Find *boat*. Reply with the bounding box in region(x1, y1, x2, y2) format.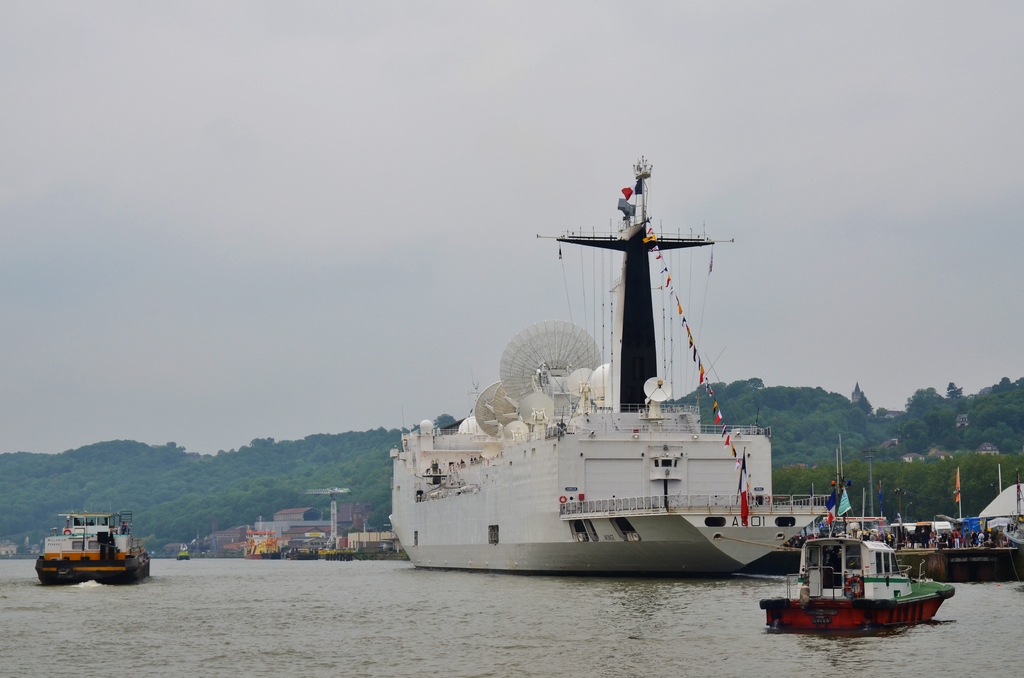
region(762, 535, 955, 636).
